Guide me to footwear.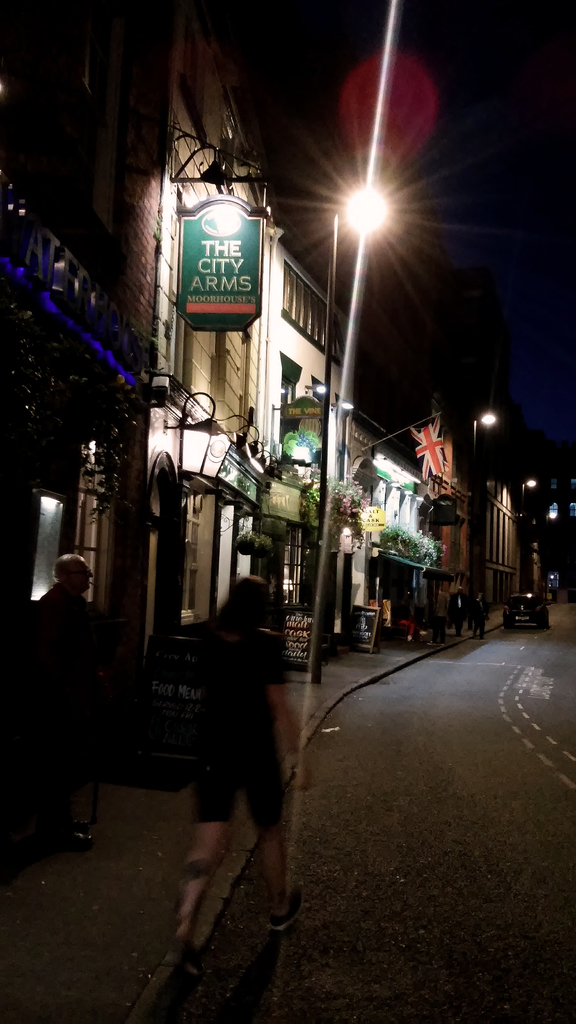
Guidance: [x1=438, y1=642, x2=447, y2=647].
